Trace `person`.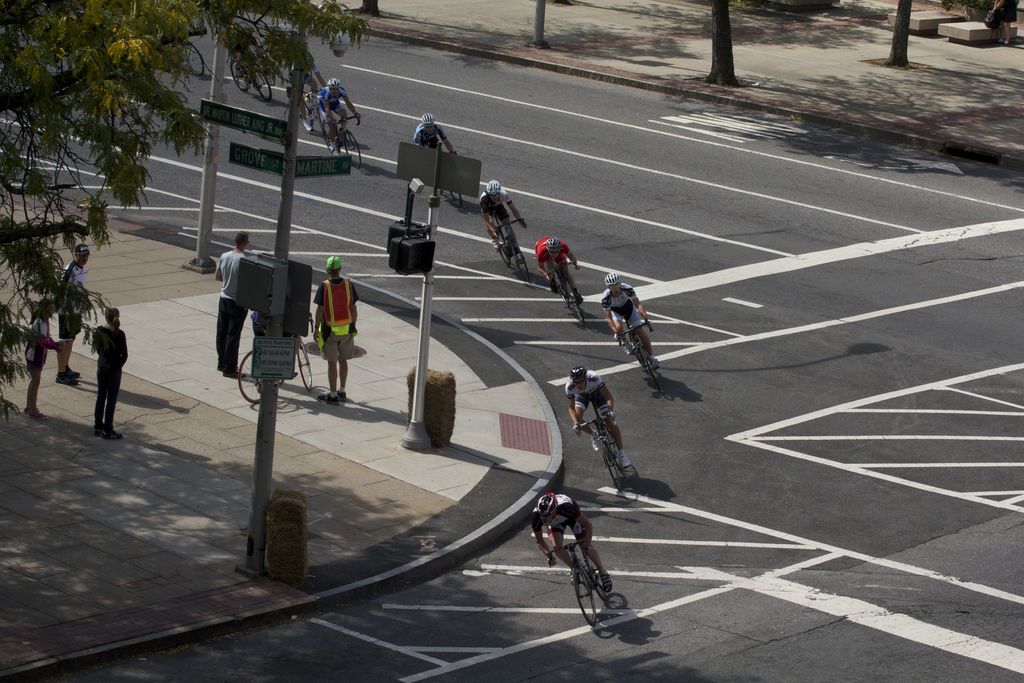
Traced to 317 77 364 148.
